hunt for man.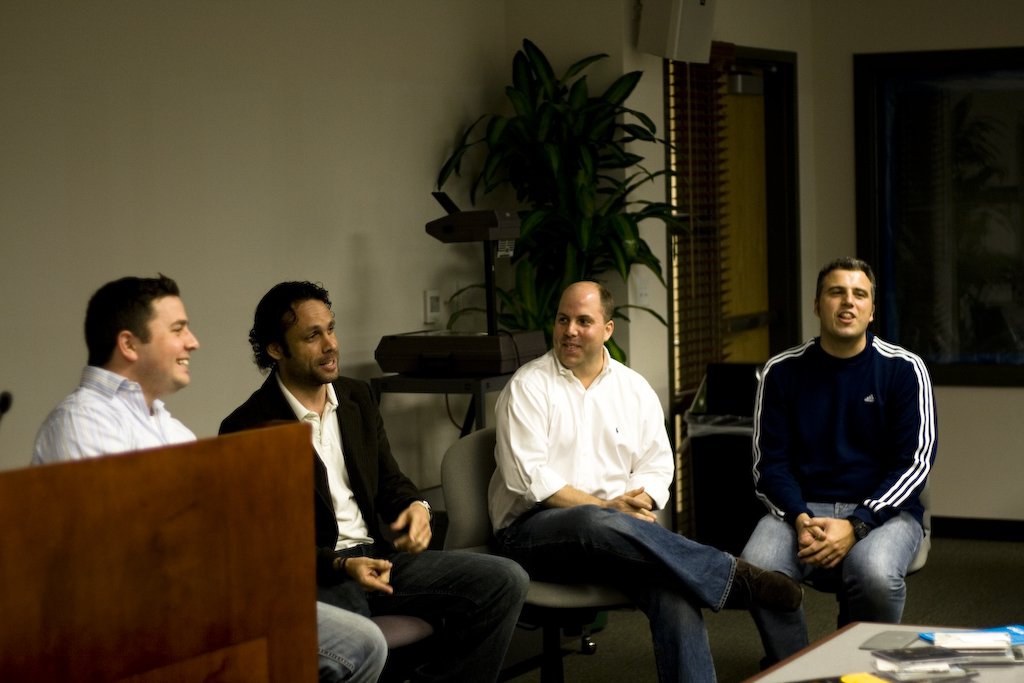
Hunted down at 27, 279, 386, 682.
